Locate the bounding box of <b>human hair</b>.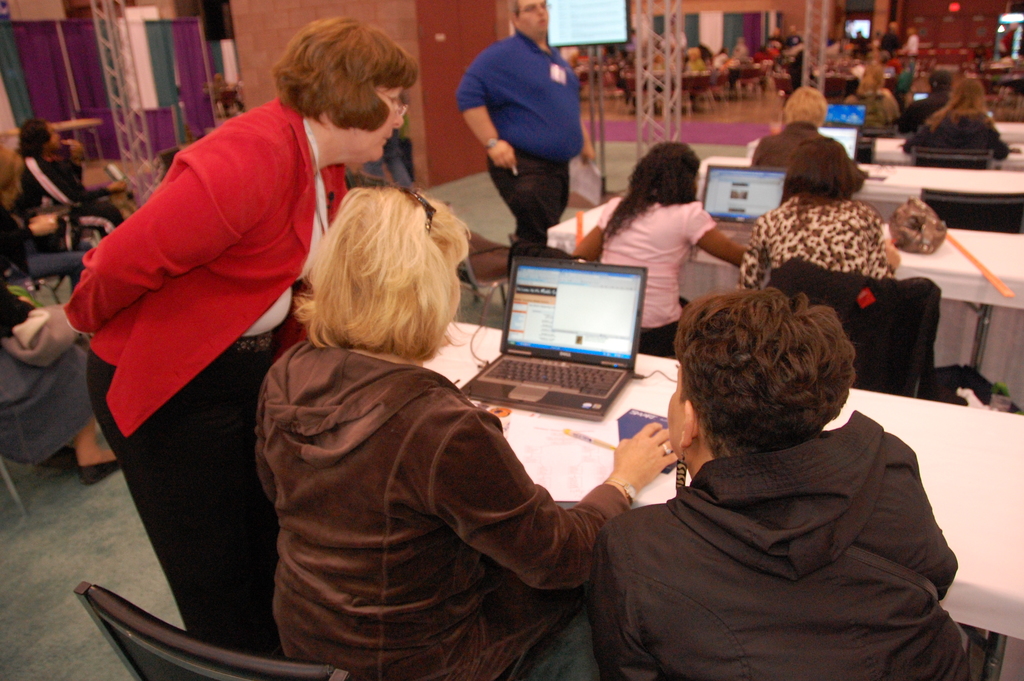
Bounding box: locate(15, 117, 50, 161).
